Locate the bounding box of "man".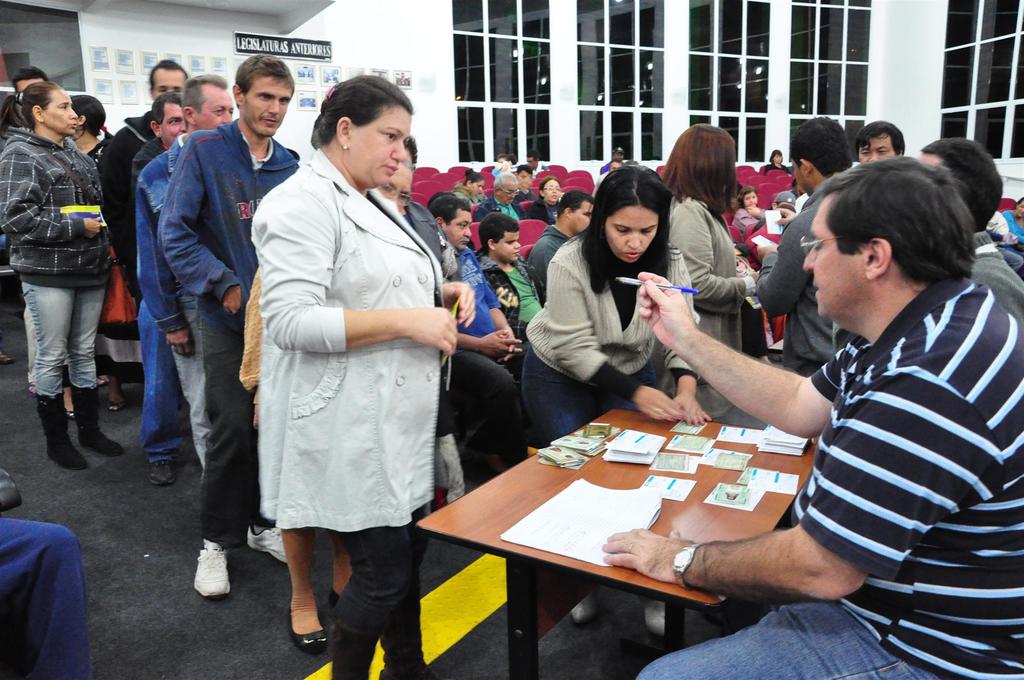
Bounding box: [left=856, top=120, right=905, bottom=163].
